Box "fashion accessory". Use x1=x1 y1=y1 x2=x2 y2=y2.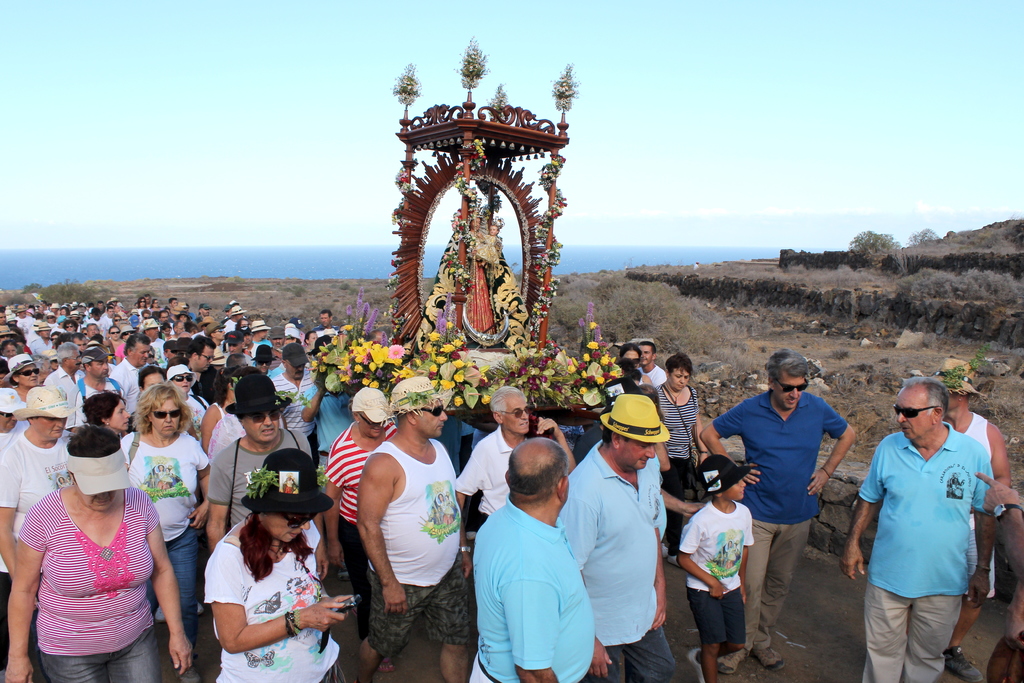
x1=144 y1=408 x2=180 y2=420.
